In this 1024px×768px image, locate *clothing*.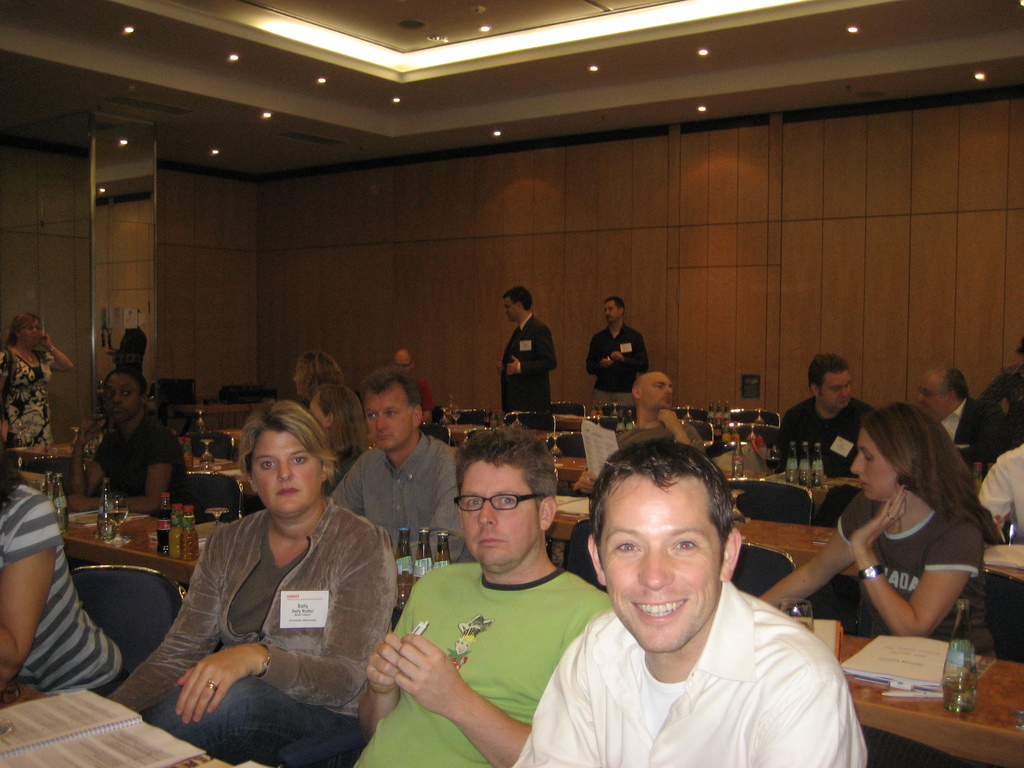
Bounding box: <box>106,496,418,767</box>.
